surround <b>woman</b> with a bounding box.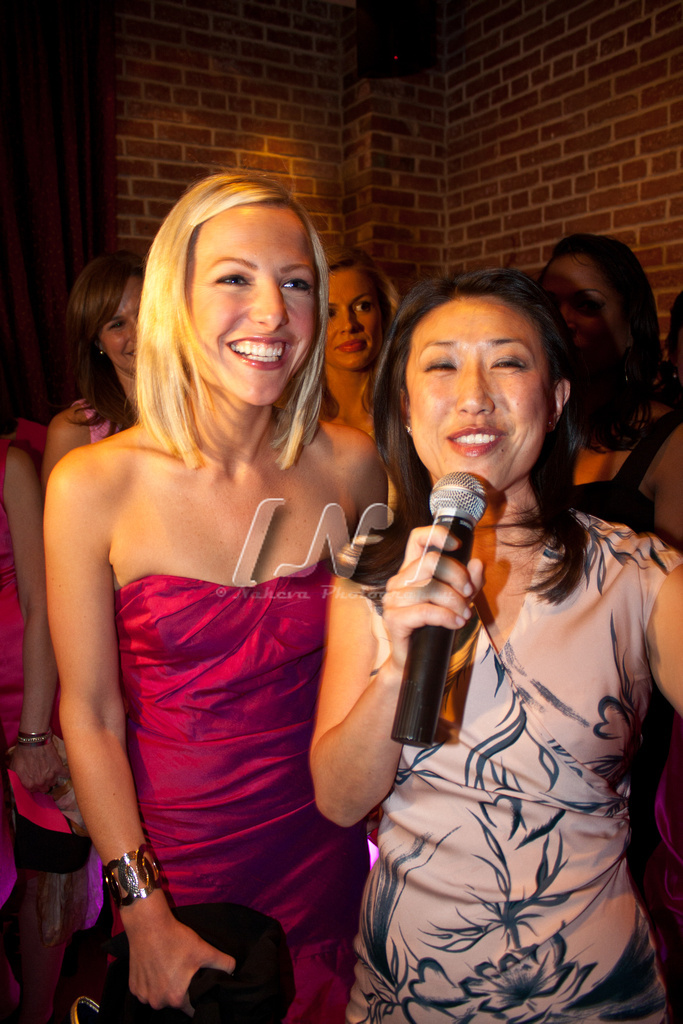
select_region(0, 384, 62, 1023).
